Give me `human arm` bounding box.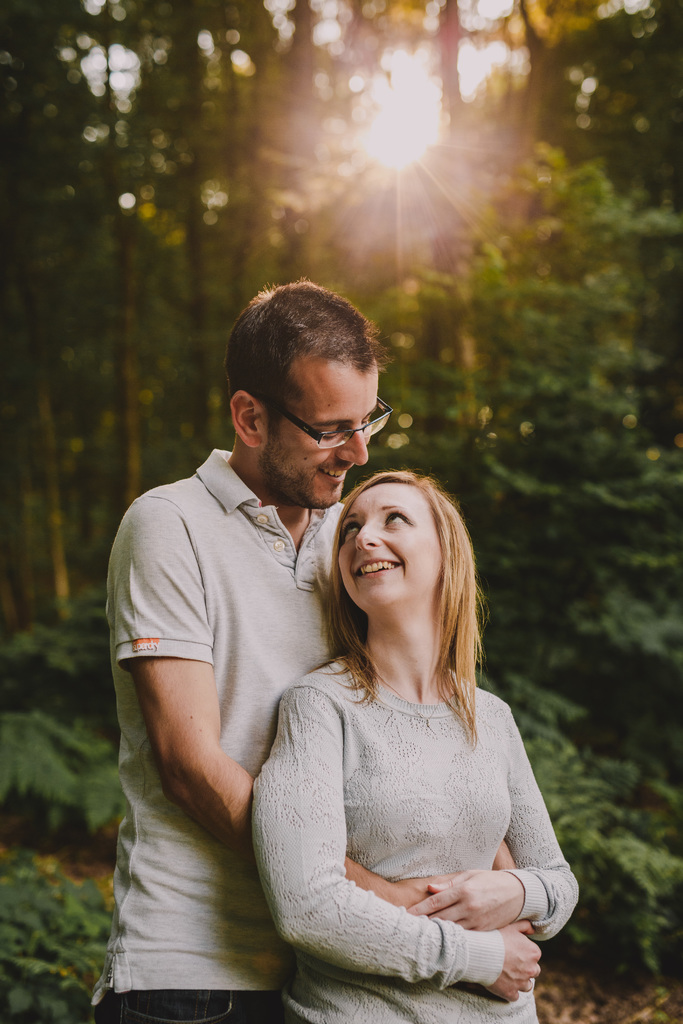
(246,685,544,1003).
